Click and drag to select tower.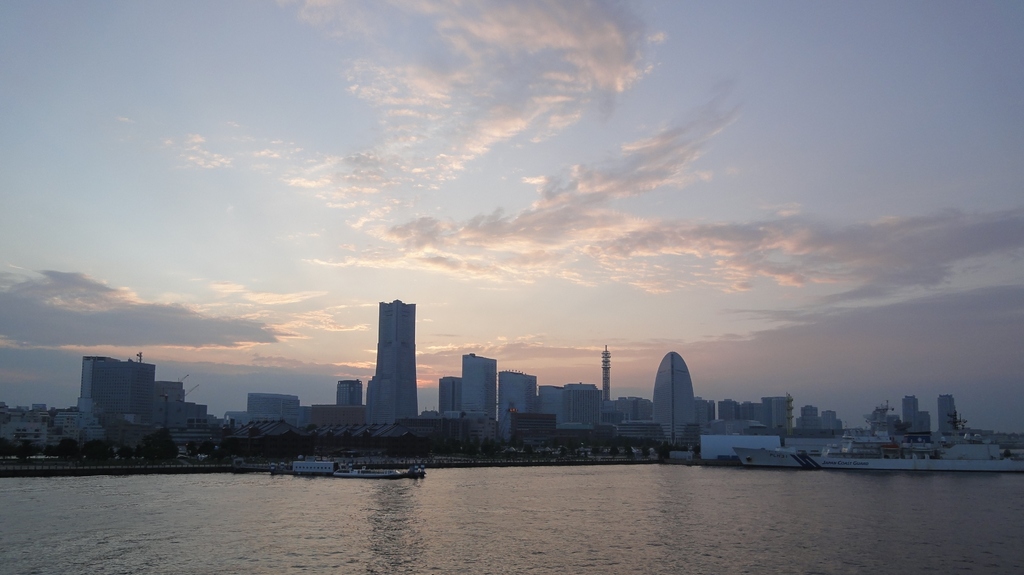
Selection: <box>601,346,611,406</box>.
